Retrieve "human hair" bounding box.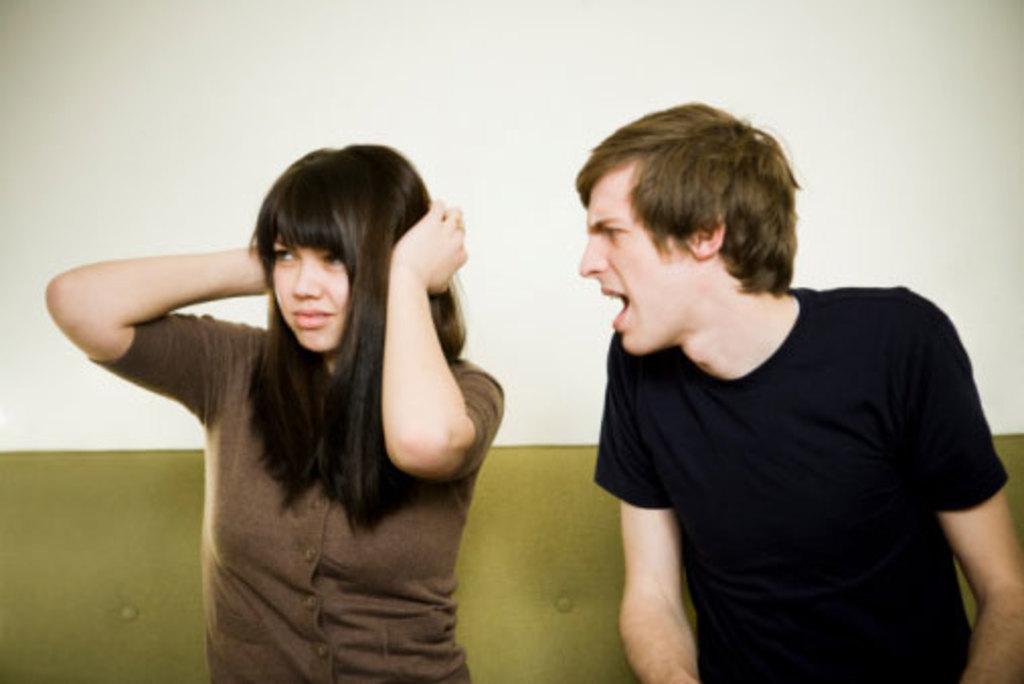
Bounding box: bbox=[569, 95, 807, 304].
